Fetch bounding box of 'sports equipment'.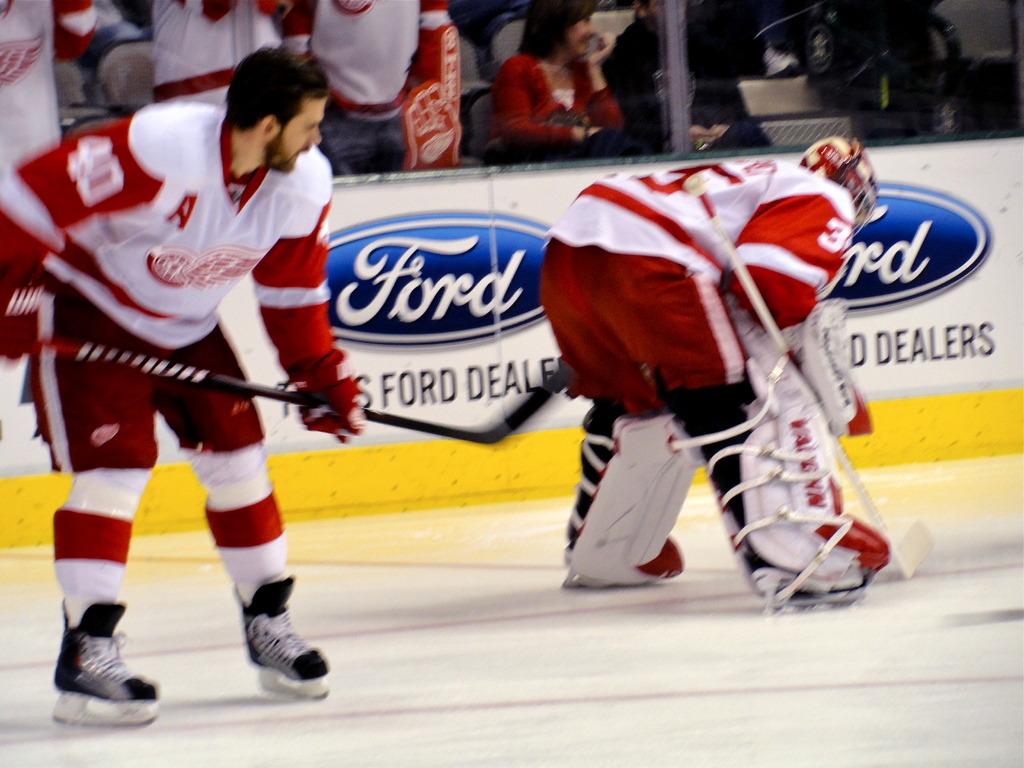
Bbox: [x1=801, y1=138, x2=883, y2=233].
